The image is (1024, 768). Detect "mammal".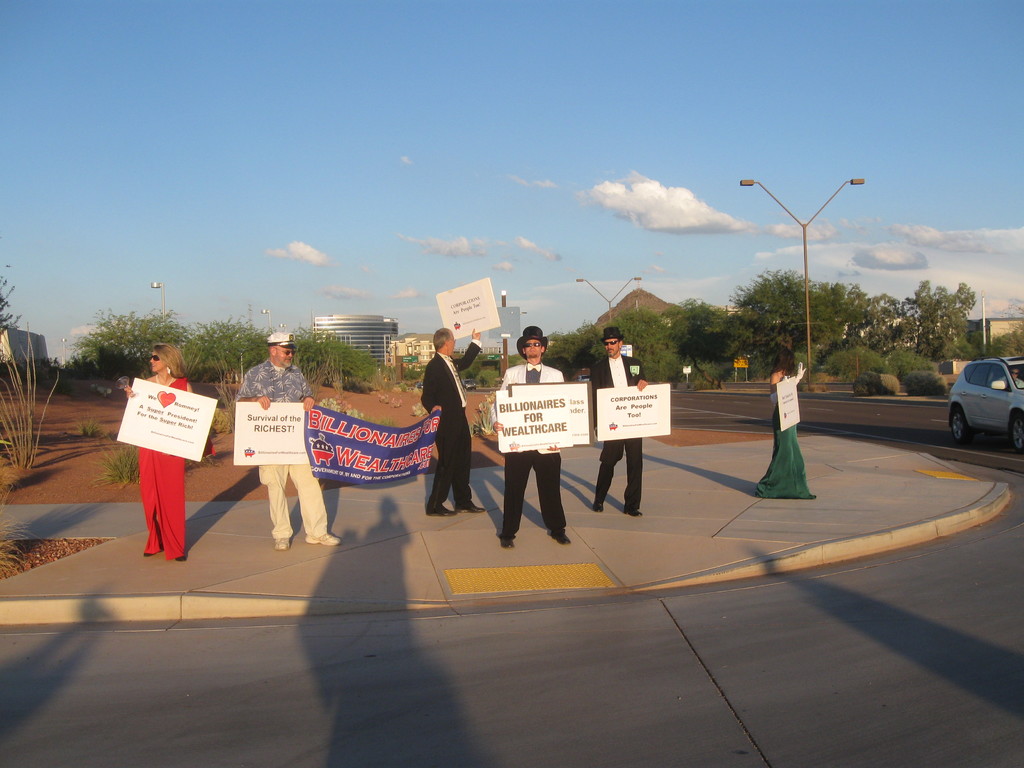
Detection: 1000/369/1023/390.
